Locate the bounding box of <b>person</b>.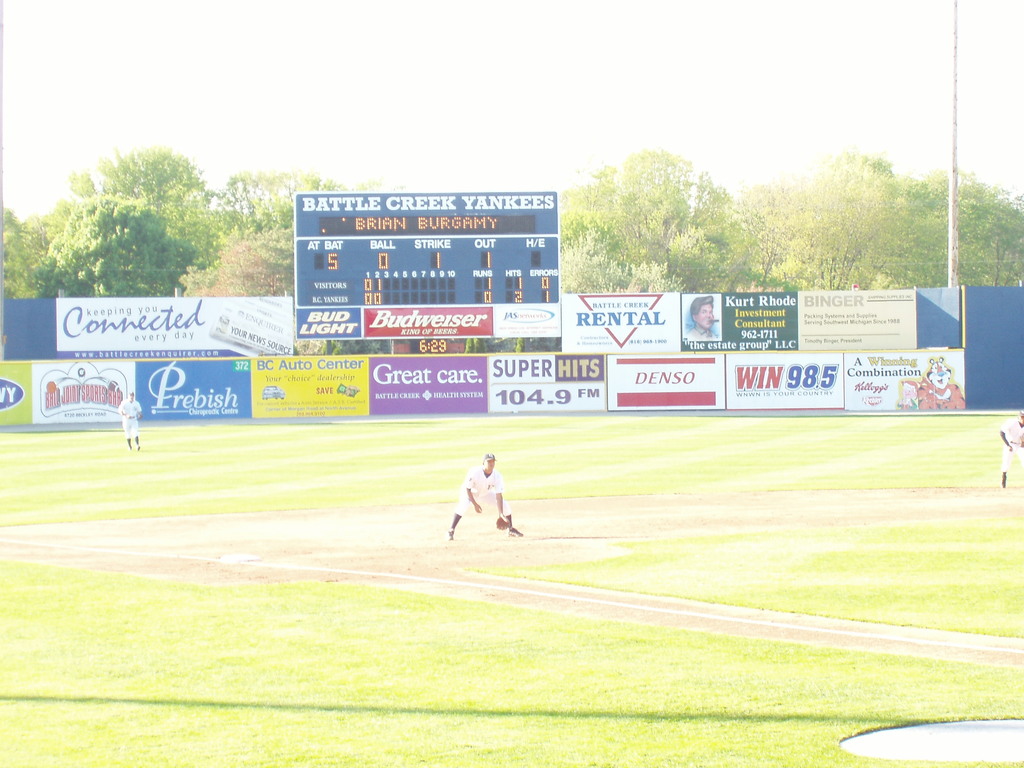
Bounding box: pyautogui.locateOnScreen(685, 294, 713, 343).
